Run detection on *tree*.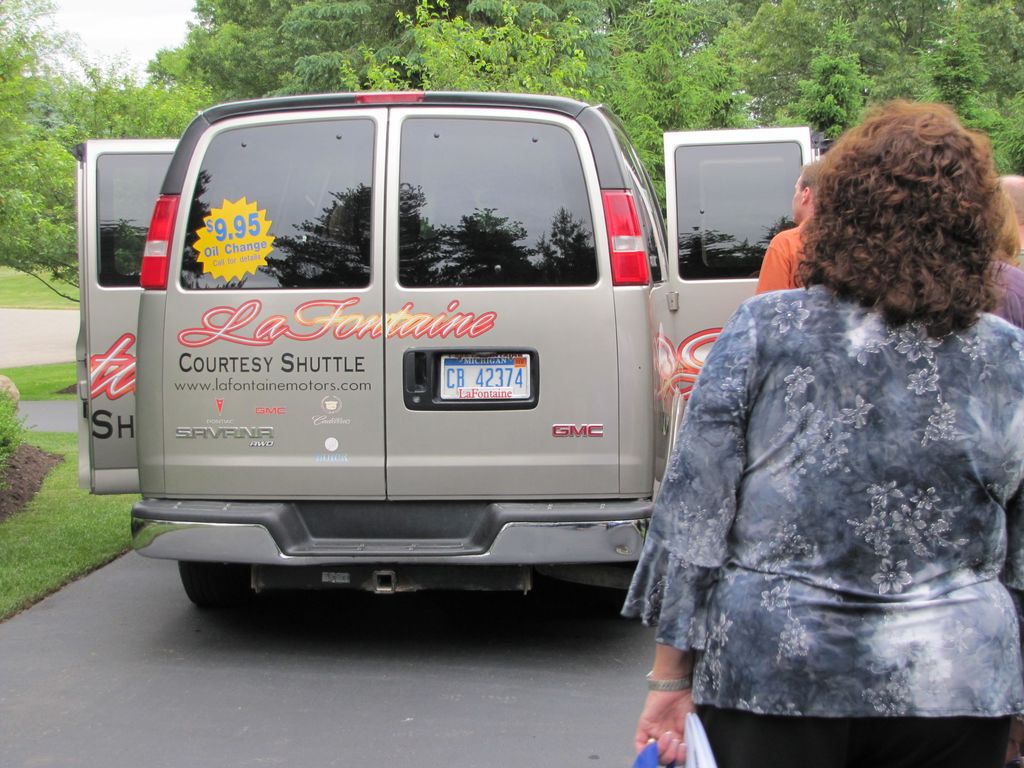
Result: 344, 0, 597, 106.
